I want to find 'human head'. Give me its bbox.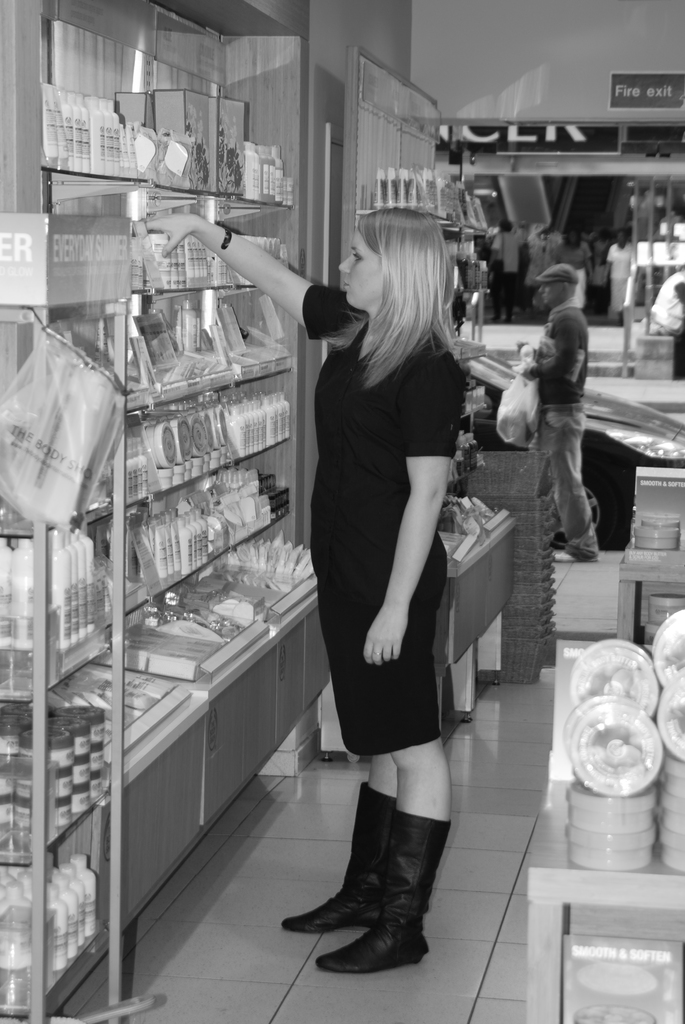
<bbox>330, 193, 462, 343</bbox>.
